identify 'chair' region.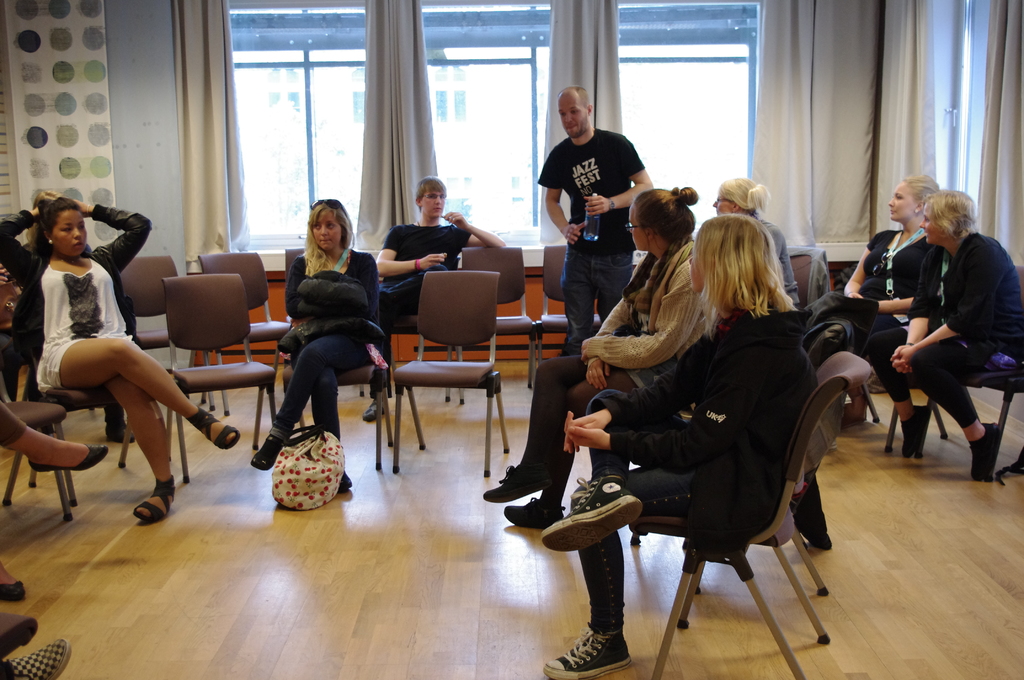
Region: x1=631, y1=353, x2=871, y2=679.
